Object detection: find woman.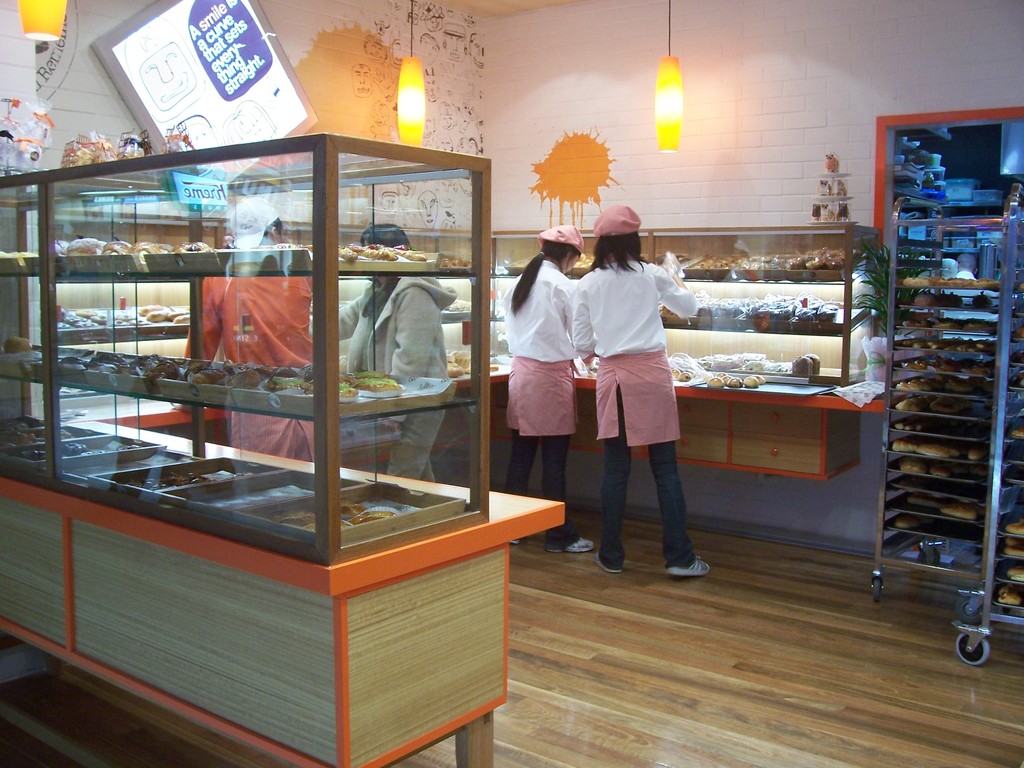
<region>303, 225, 460, 479</region>.
